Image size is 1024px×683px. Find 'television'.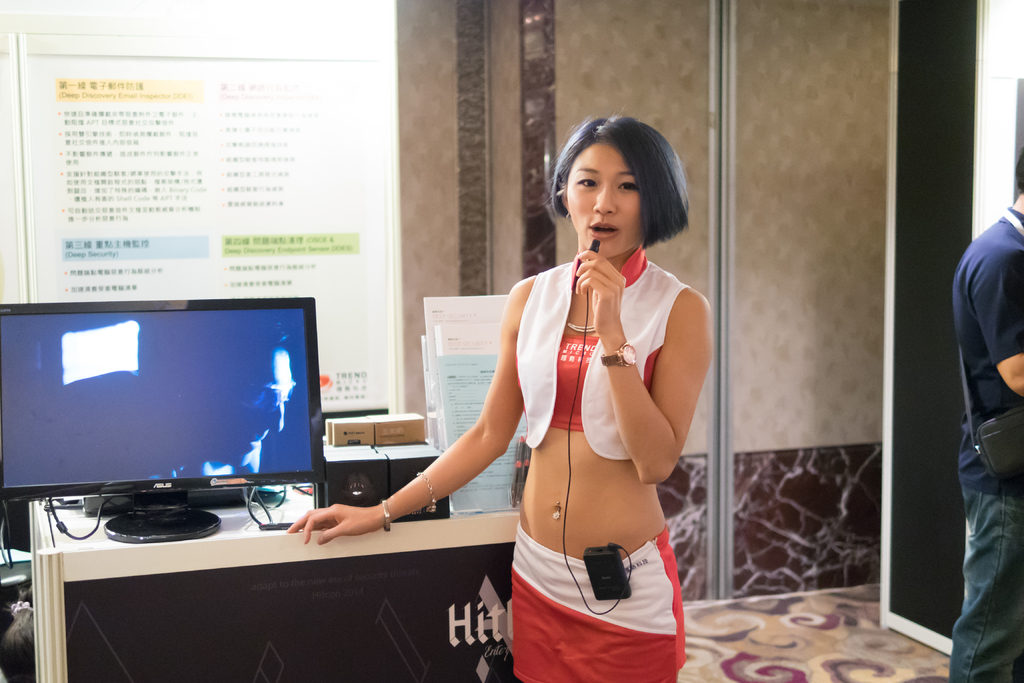
bbox(0, 294, 320, 547).
